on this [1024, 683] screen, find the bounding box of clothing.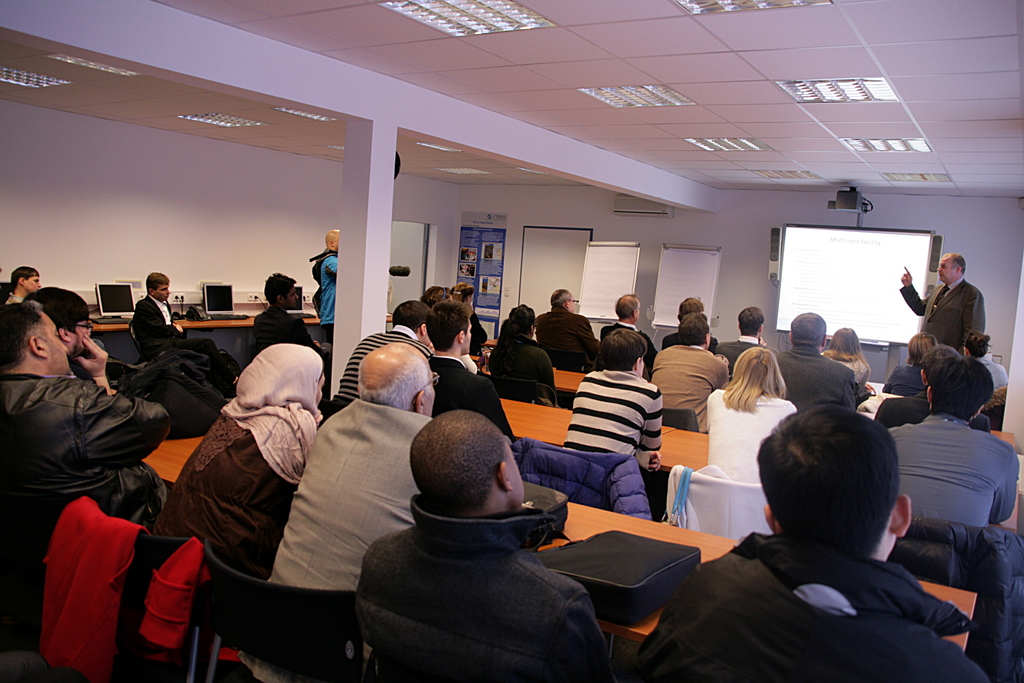
Bounding box: (256,394,442,682).
